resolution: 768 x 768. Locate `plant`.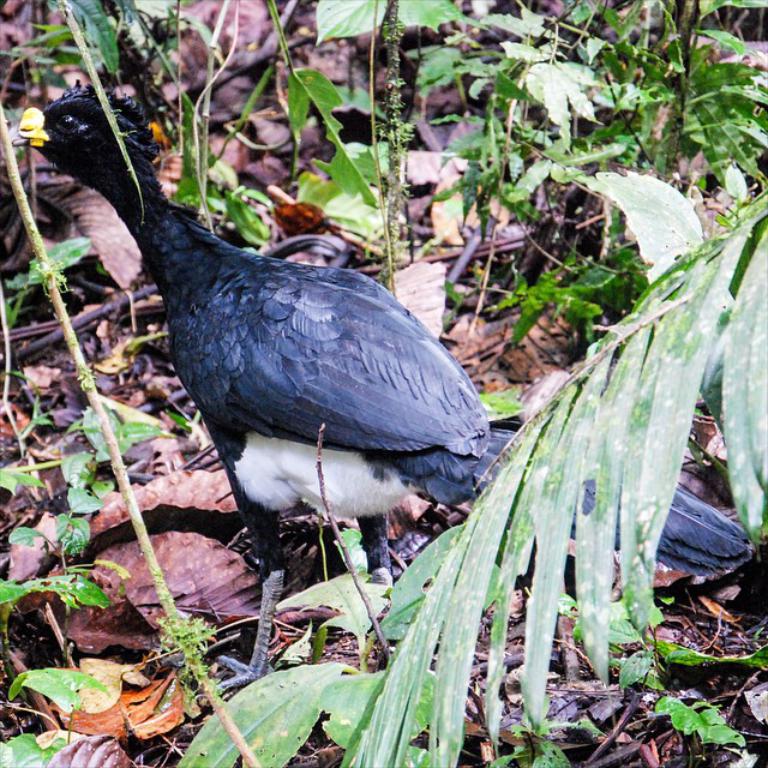
{"left": 475, "top": 6, "right": 626, "bottom": 154}.
